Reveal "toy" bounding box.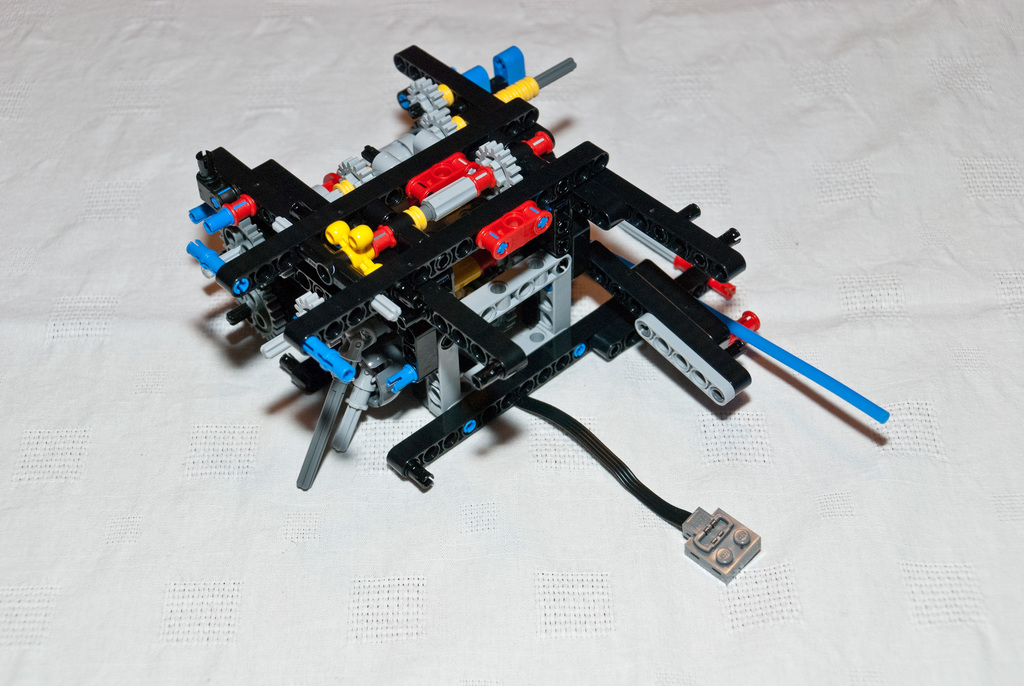
Revealed: (x1=196, y1=59, x2=900, y2=519).
